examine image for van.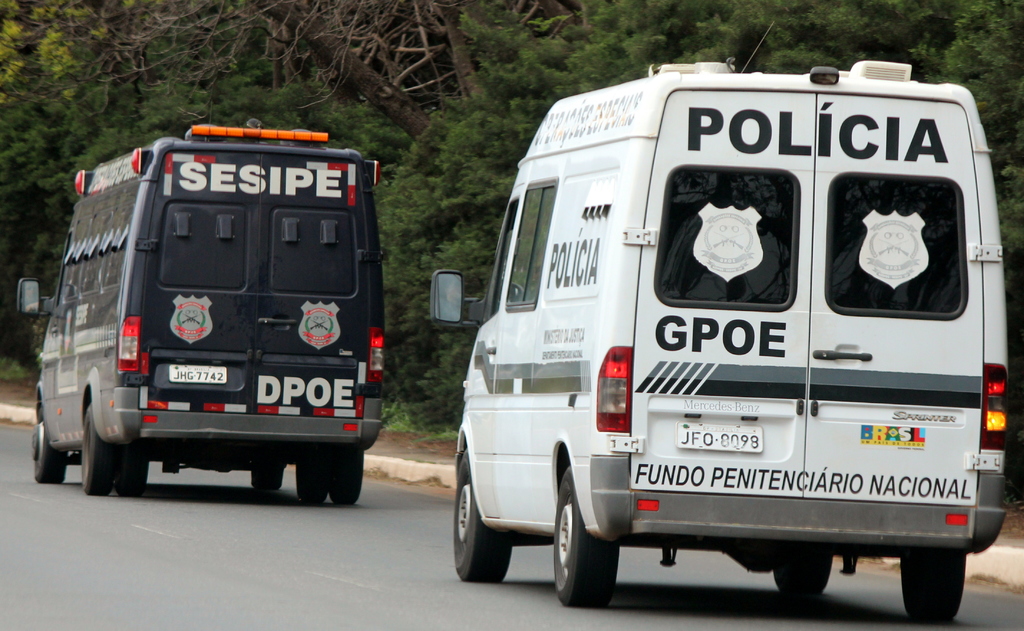
Examination result: [left=428, top=17, right=1010, bottom=625].
